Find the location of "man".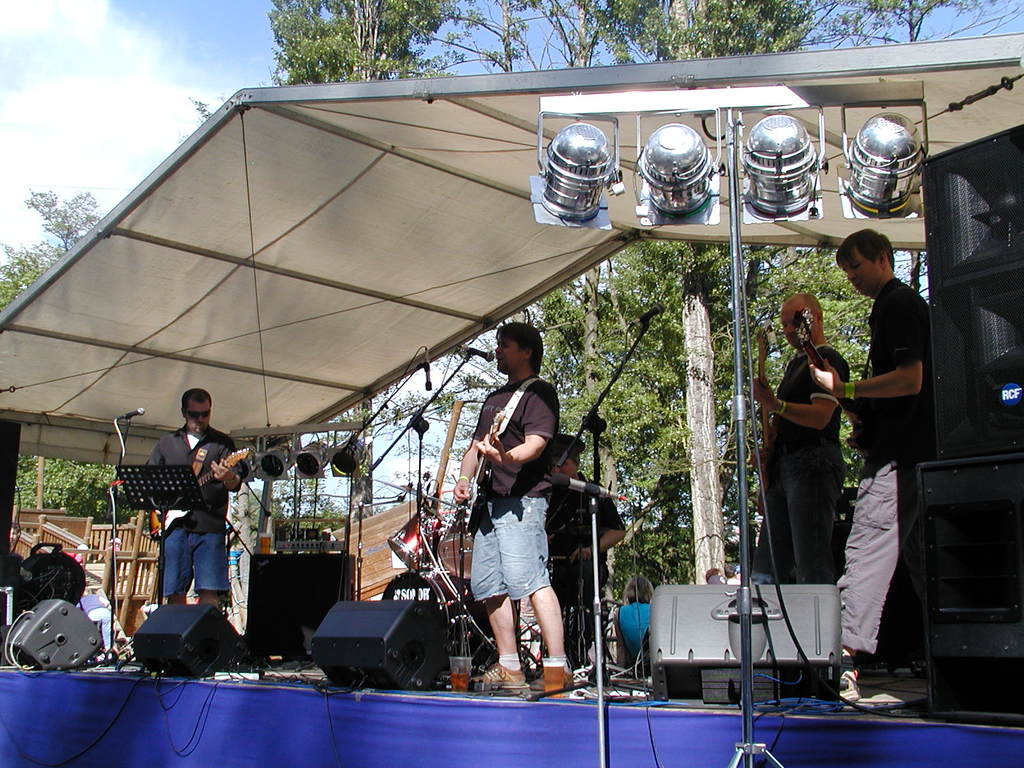
Location: left=462, top=337, right=576, bottom=701.
